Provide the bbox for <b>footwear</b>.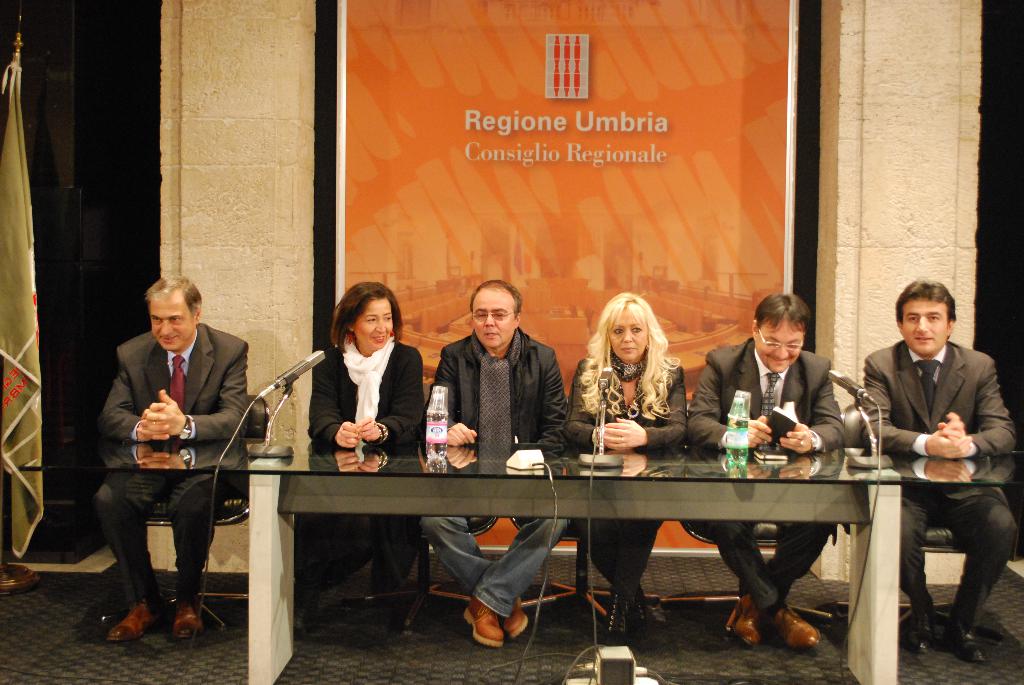
bbox=(170, 599, 203, 642).
